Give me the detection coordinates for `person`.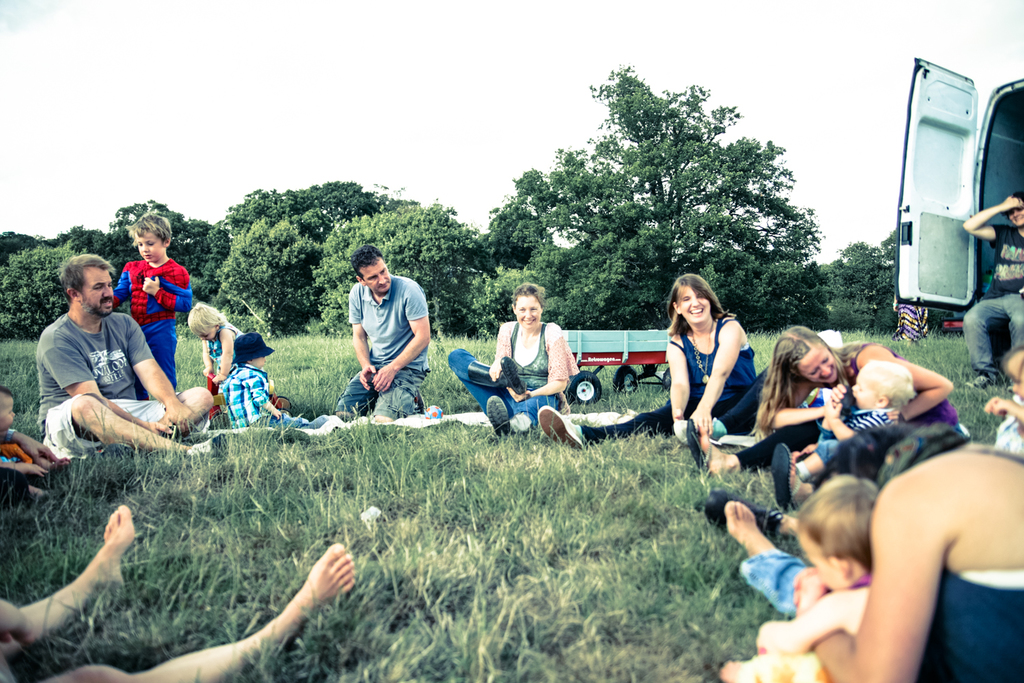
x1=726 y1=437 x2=1023 y2=682.
